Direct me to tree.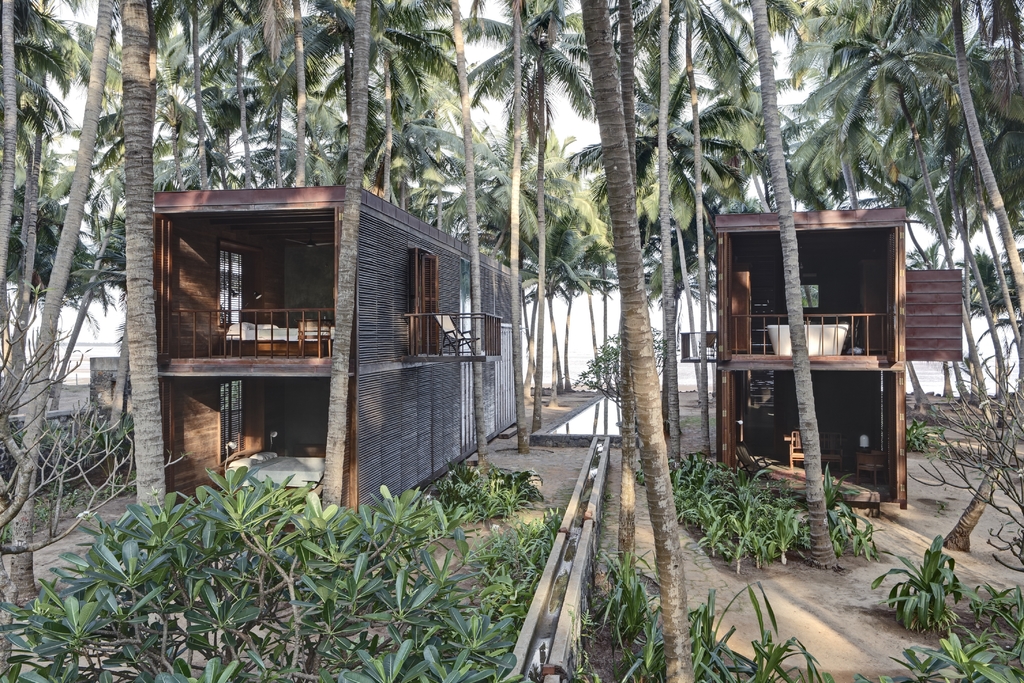
Direction: box(563, 63, 725, 457).
